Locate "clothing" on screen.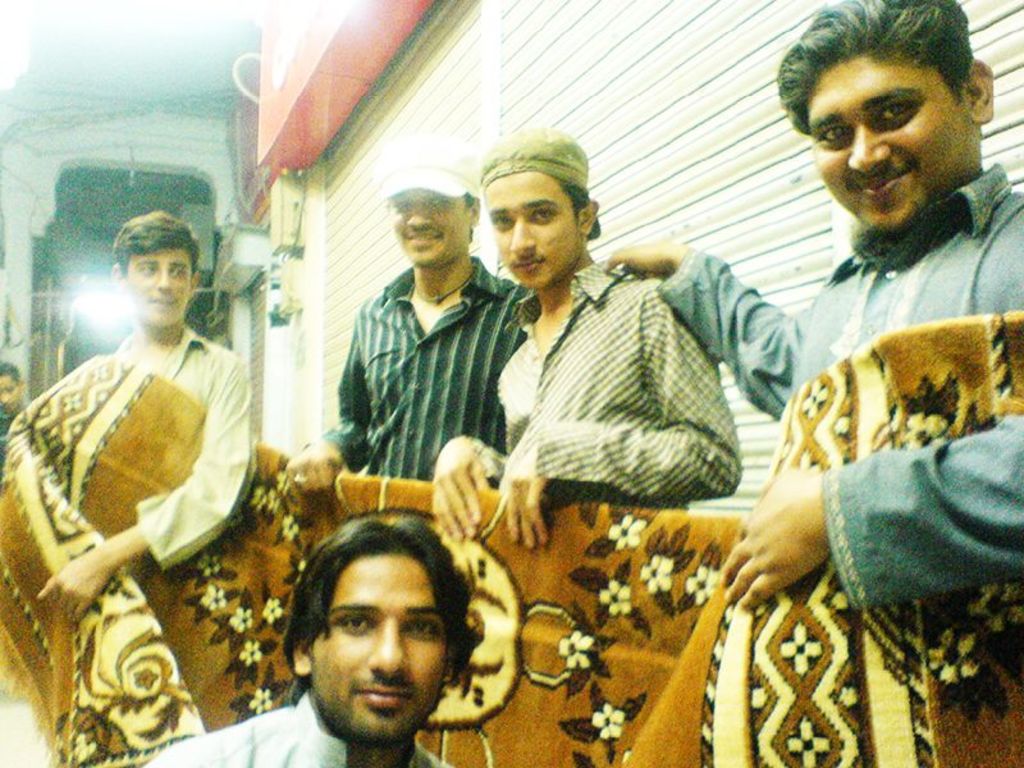
On screen at (142, 690, 346, 767).
